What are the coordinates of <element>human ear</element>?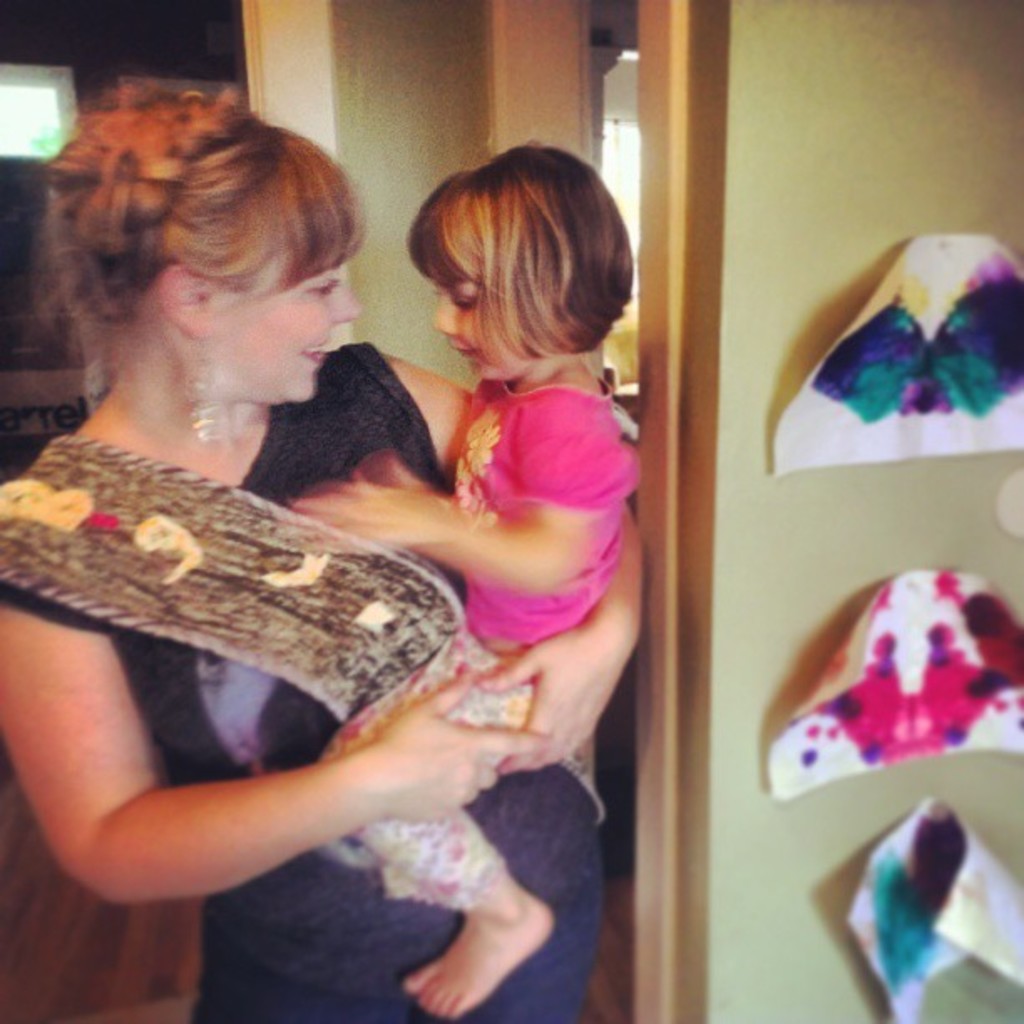
left=162, top=264, right=211, bottom=345.
